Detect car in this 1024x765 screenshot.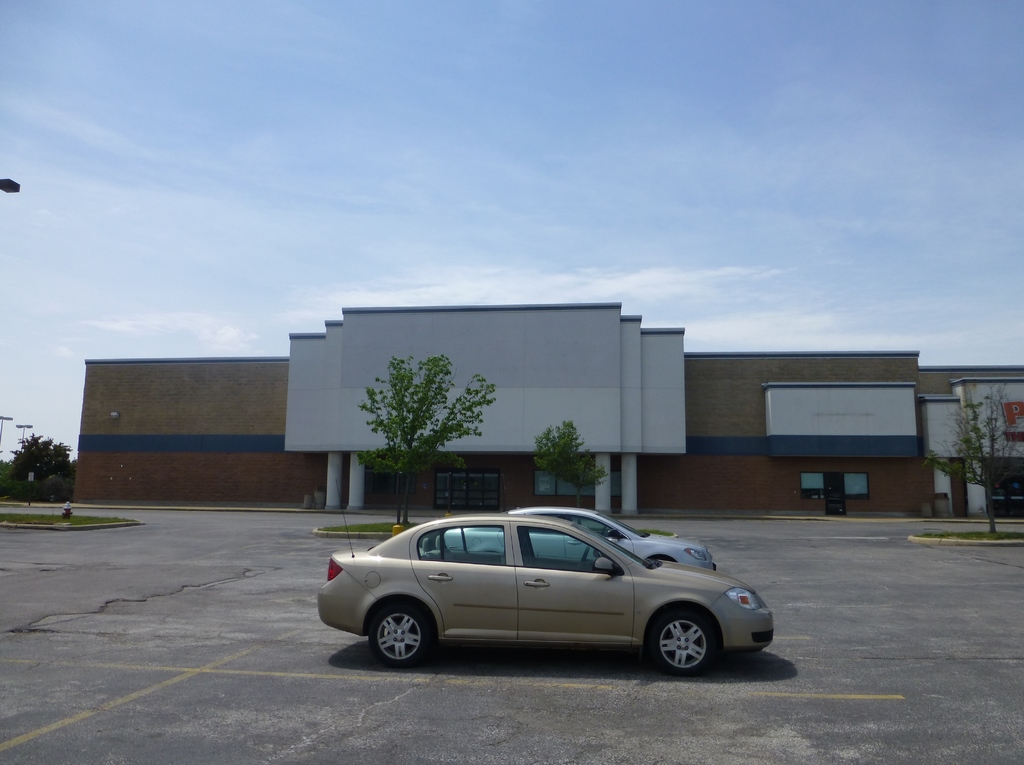
Detection: [431, 508, 708, 570].
